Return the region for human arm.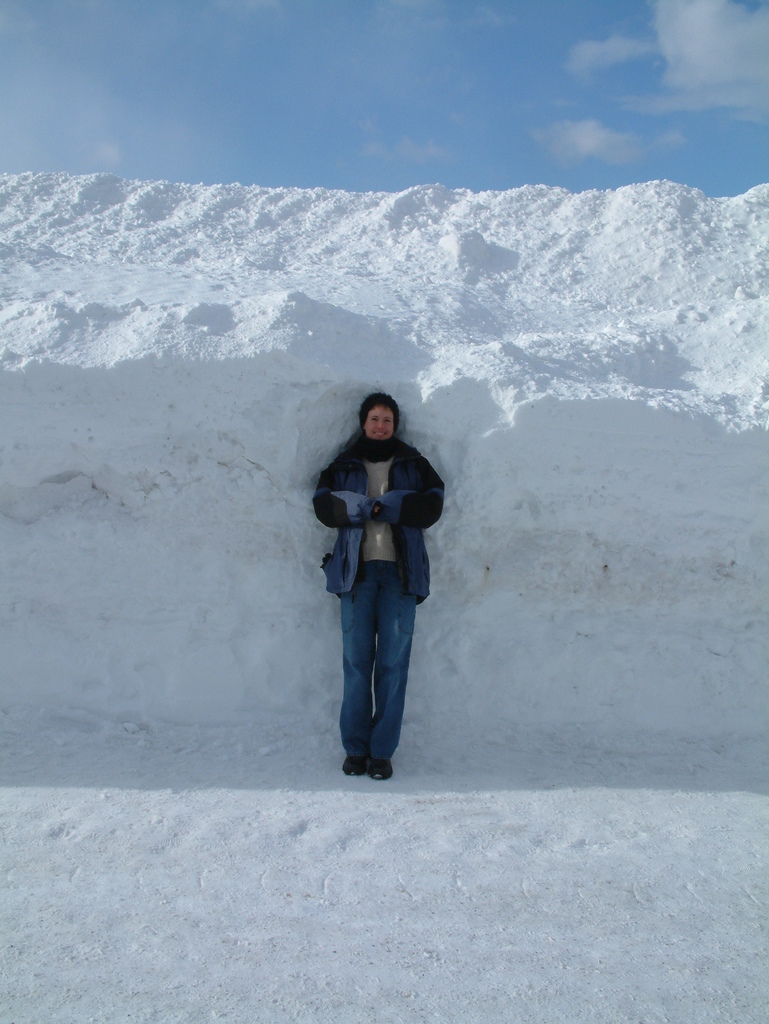
detection(307, 452, 376, 536).
